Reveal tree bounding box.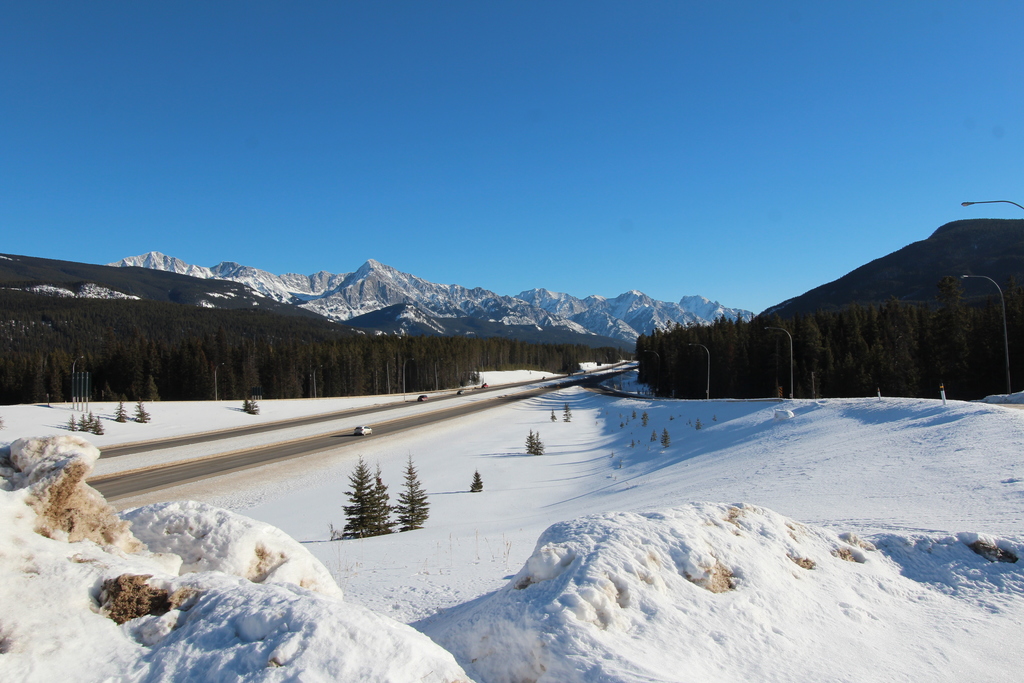
Revealed: [366, 465, 394, 530].
